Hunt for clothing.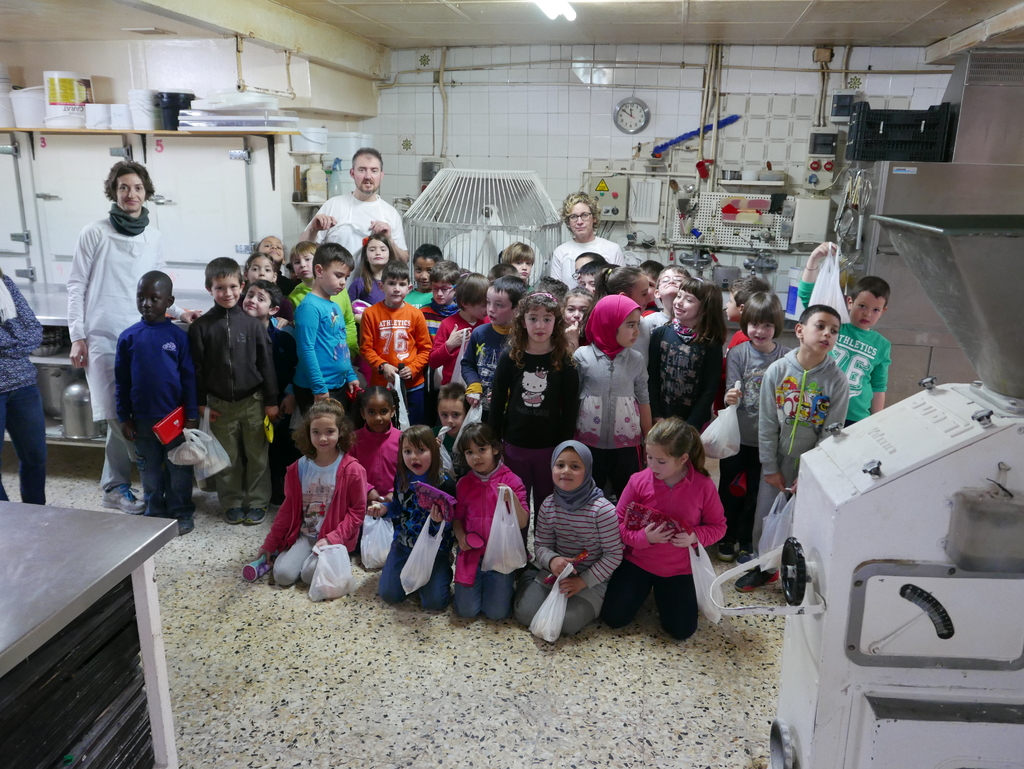
Hunted down at 282,282,350,339.
